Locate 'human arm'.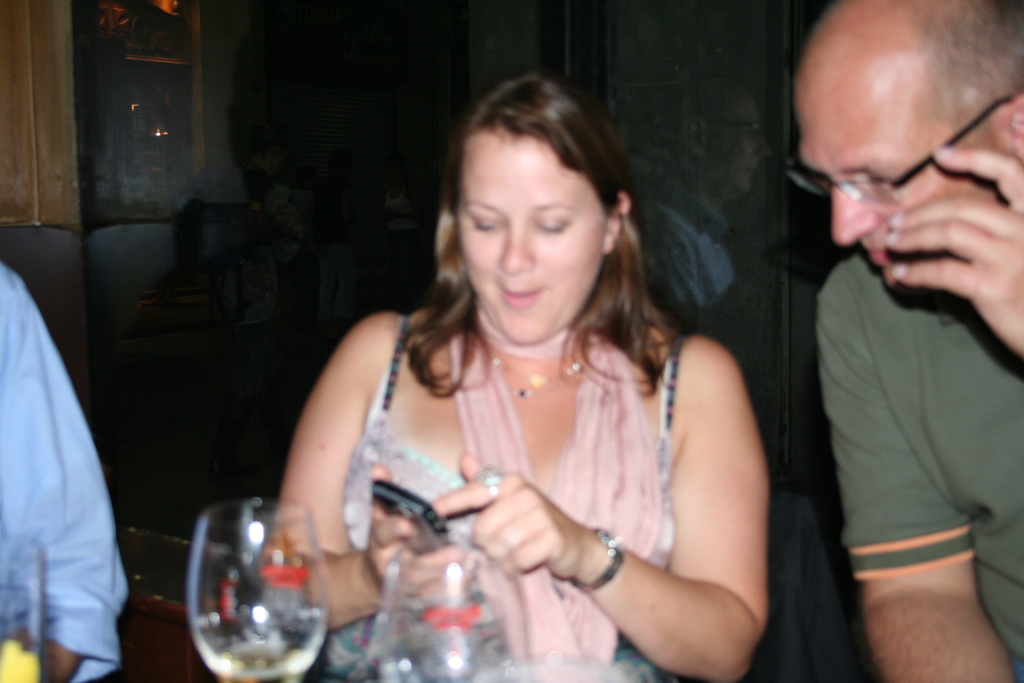
Bounding box: 269,304,464,627.
